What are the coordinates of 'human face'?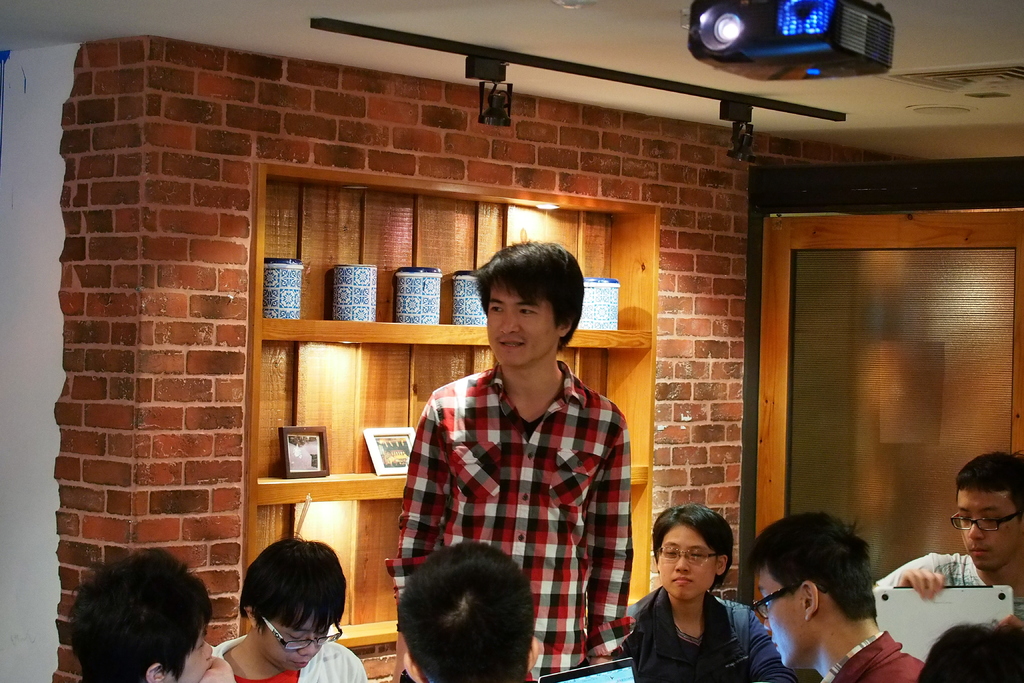
Rect(756, 561, 813, 670).
